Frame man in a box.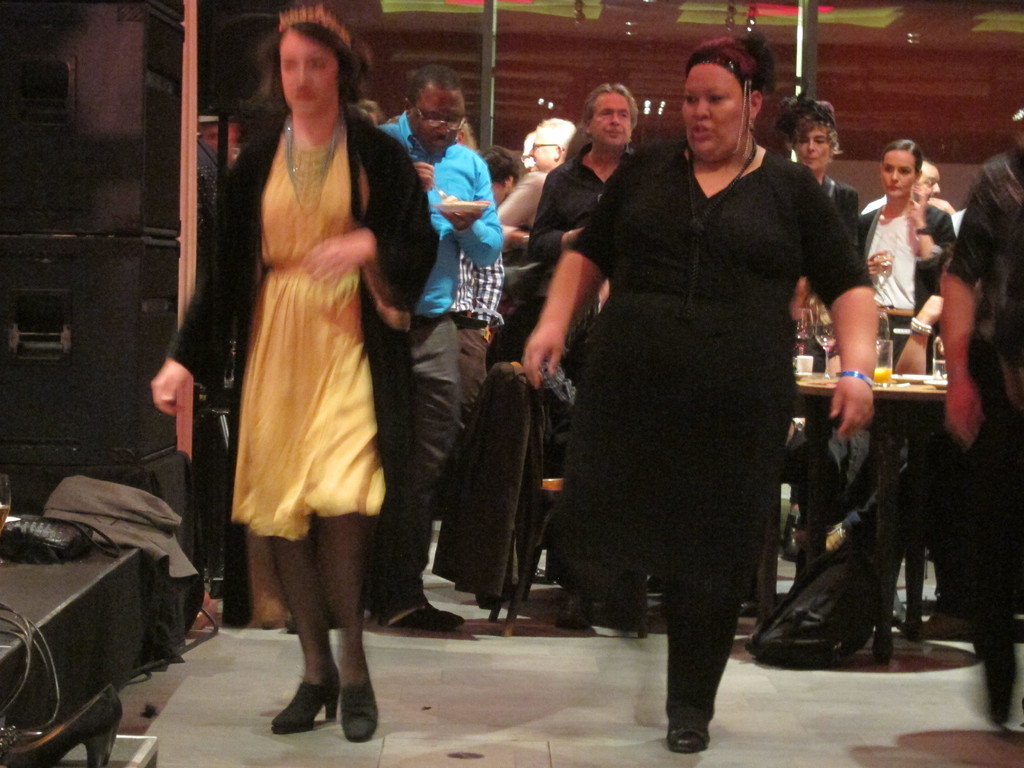
{"x1": 860, "y1": 152, "x2": 957, "y2": 212}.
